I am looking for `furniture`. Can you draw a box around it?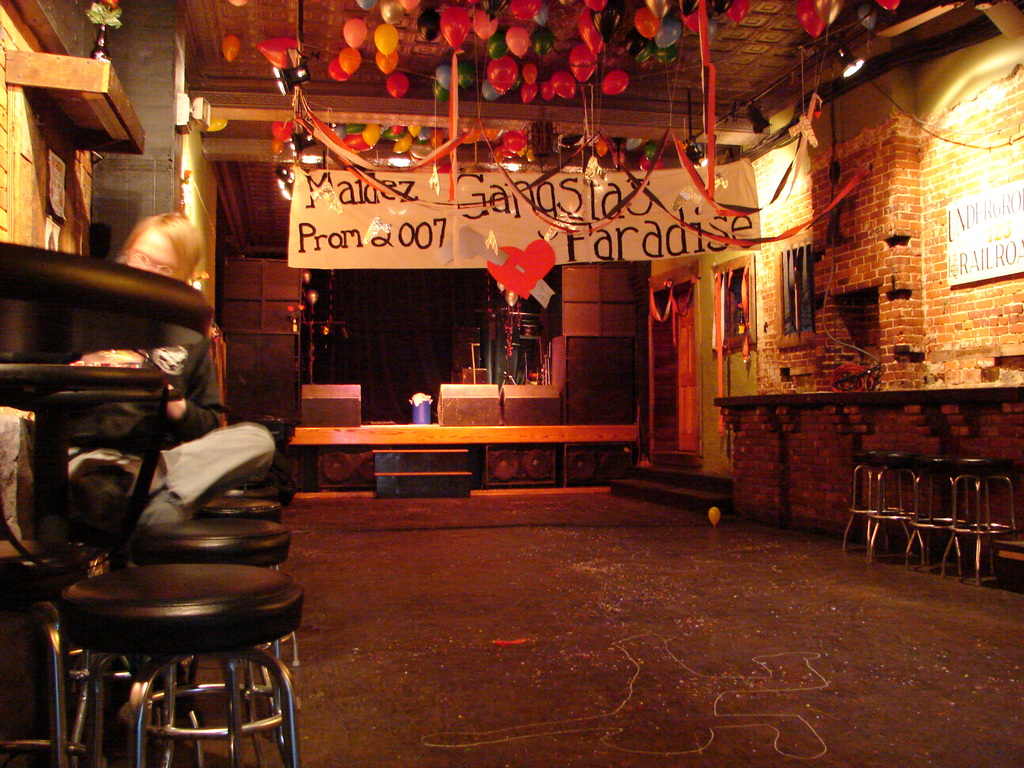
Sure, the bounding box is bbox(129, 518, 291, 767).
